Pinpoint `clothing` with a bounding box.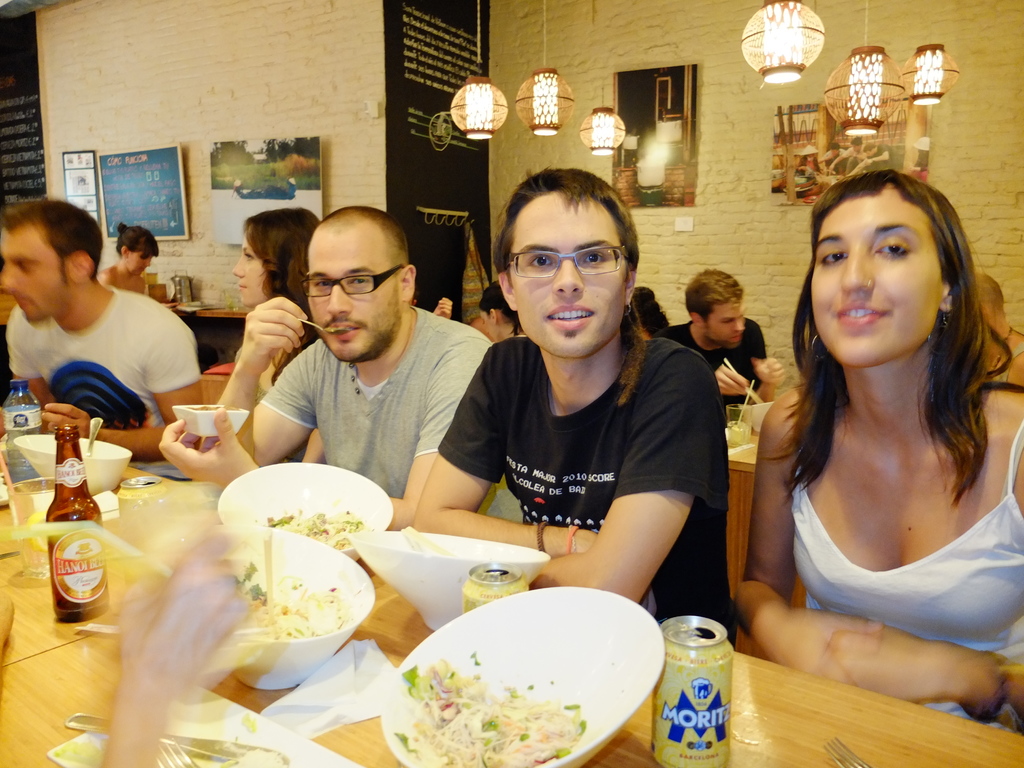
[262,307,492,500].
